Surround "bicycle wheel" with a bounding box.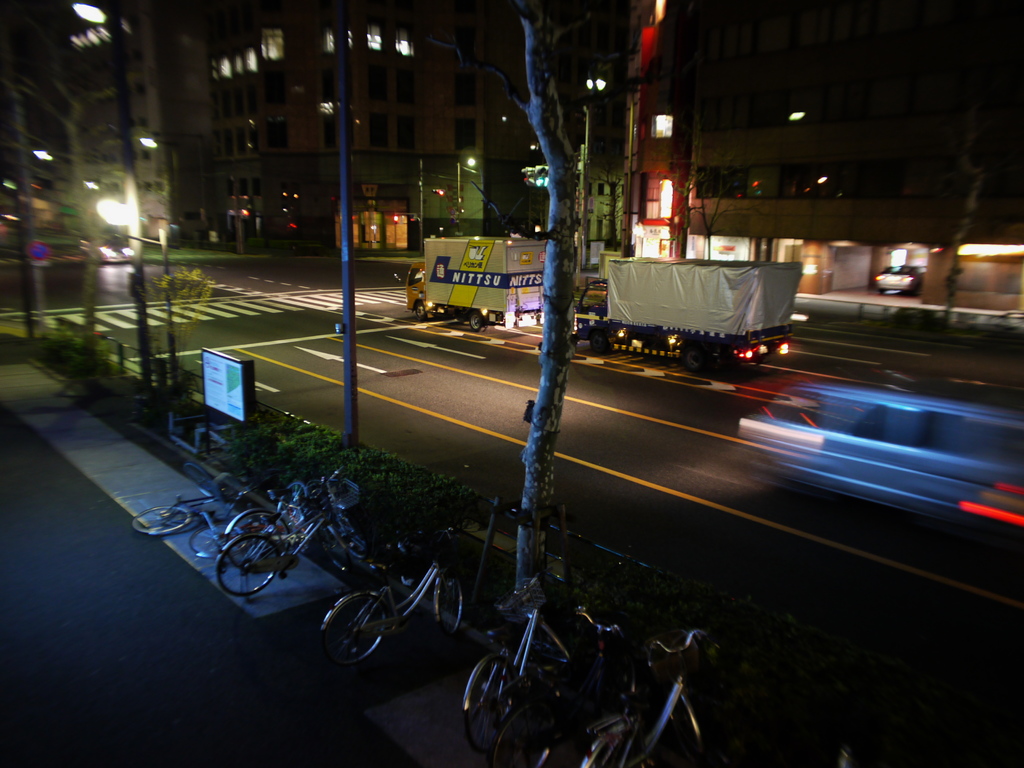
crop(128, 505, 189, 533).
